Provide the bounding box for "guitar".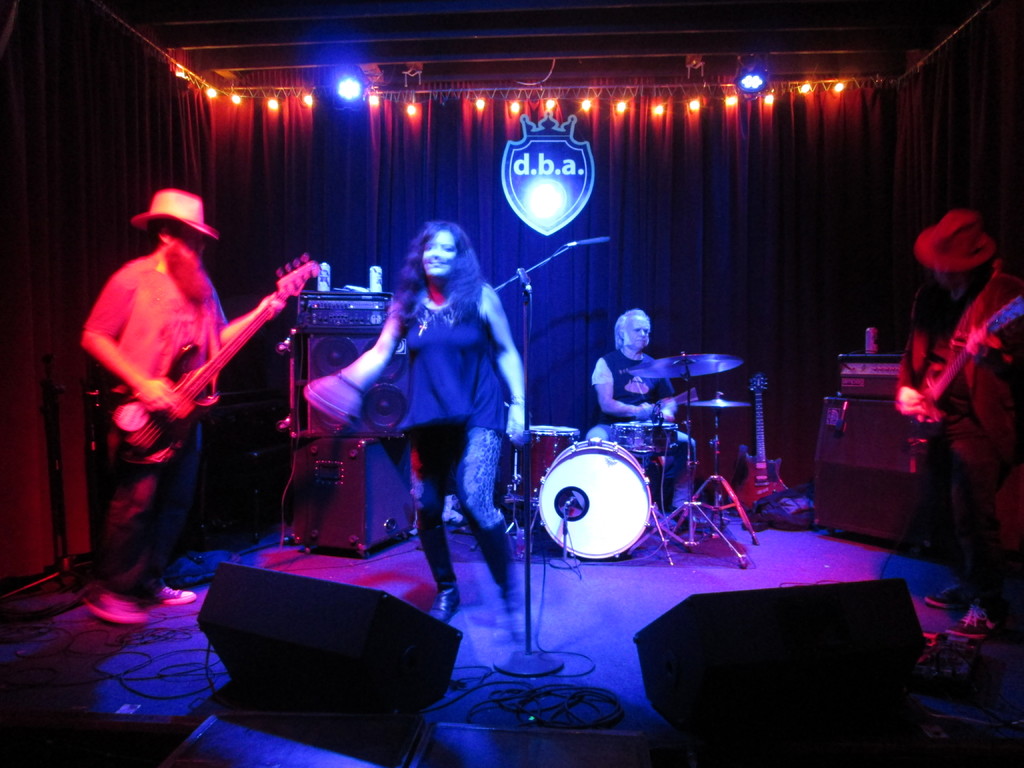
{"x1": 92, "y1": 253, "x2": 321, "y2": 474}.
